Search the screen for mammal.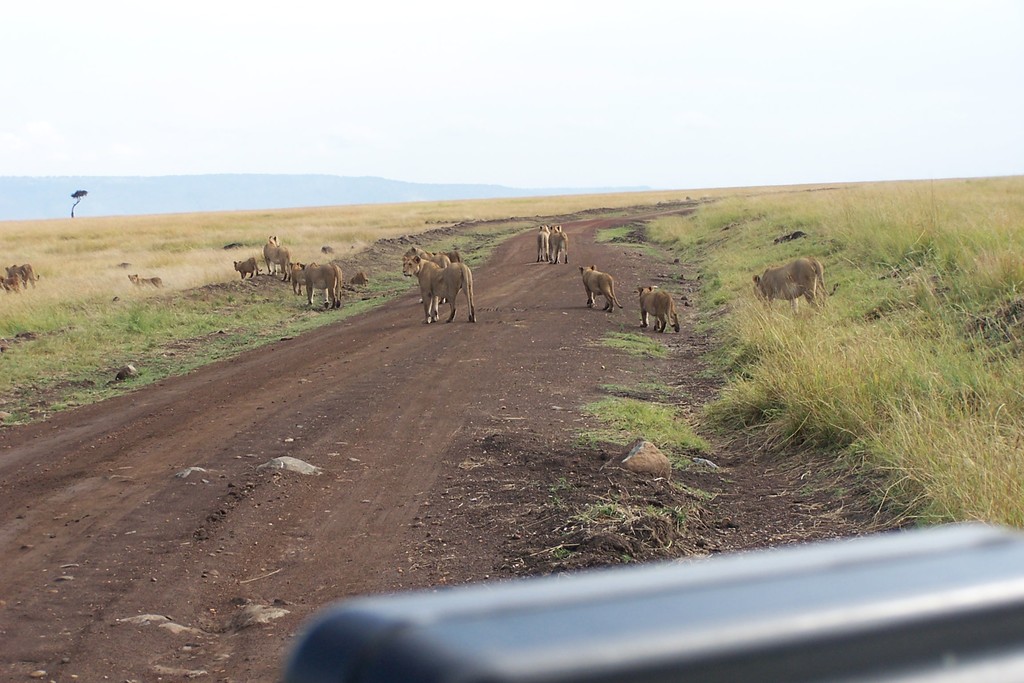
Found at [4,261,40,287].
